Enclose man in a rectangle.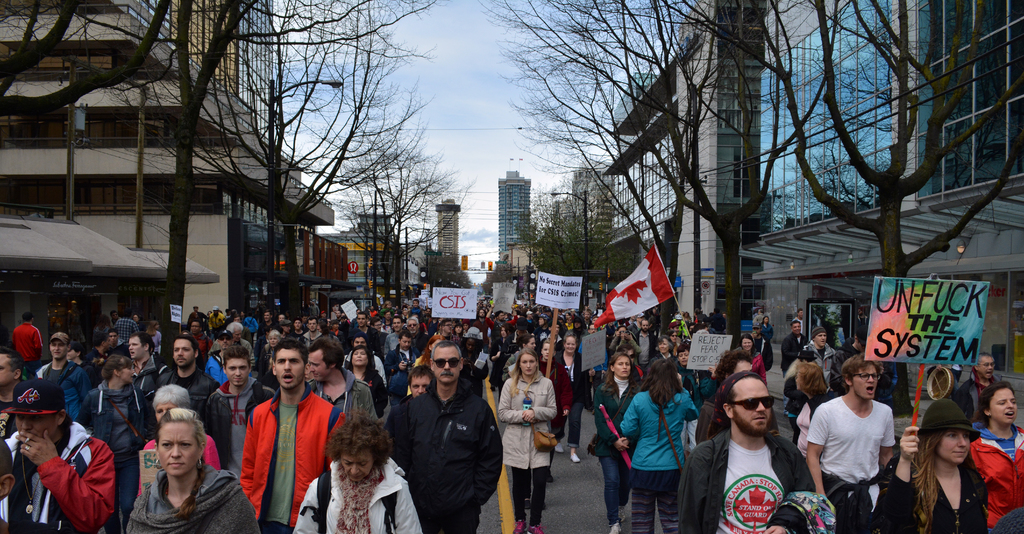
rect(34, 330, 96, 426).
